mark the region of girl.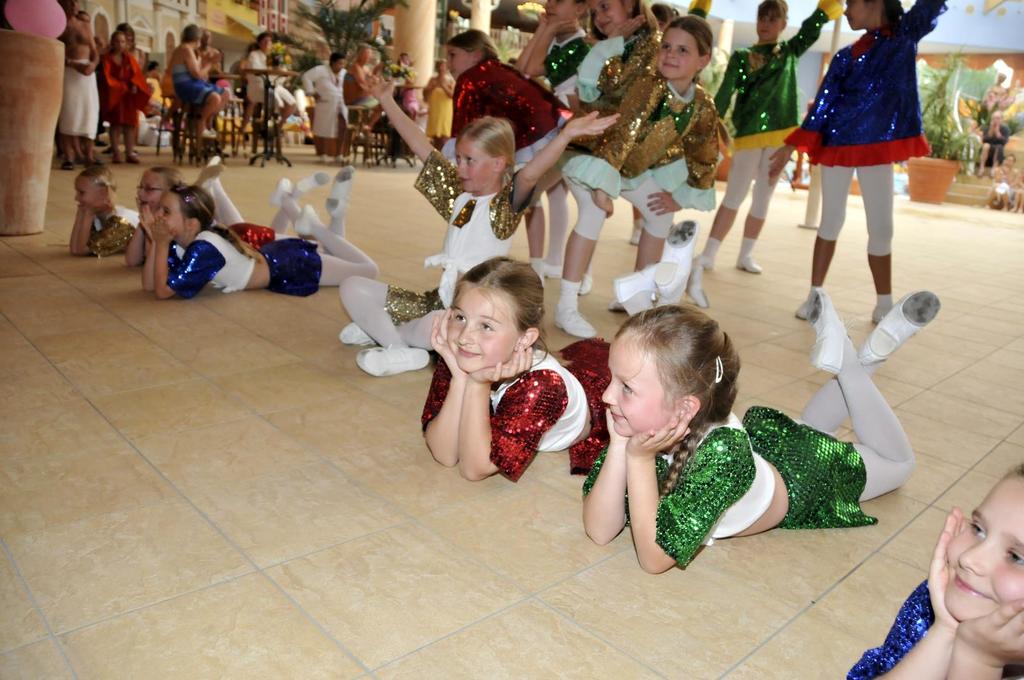
Region: (x1=568, y1=0, x2=659, y2=111).
